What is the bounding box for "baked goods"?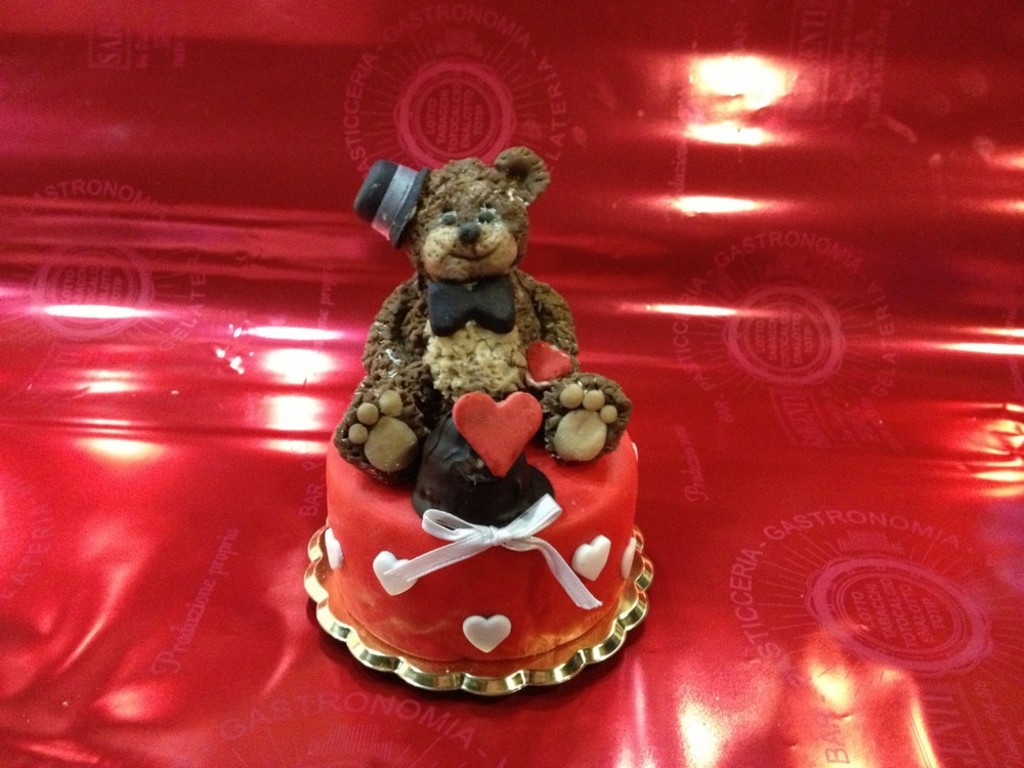
box=[314, 421, 646, 660].
